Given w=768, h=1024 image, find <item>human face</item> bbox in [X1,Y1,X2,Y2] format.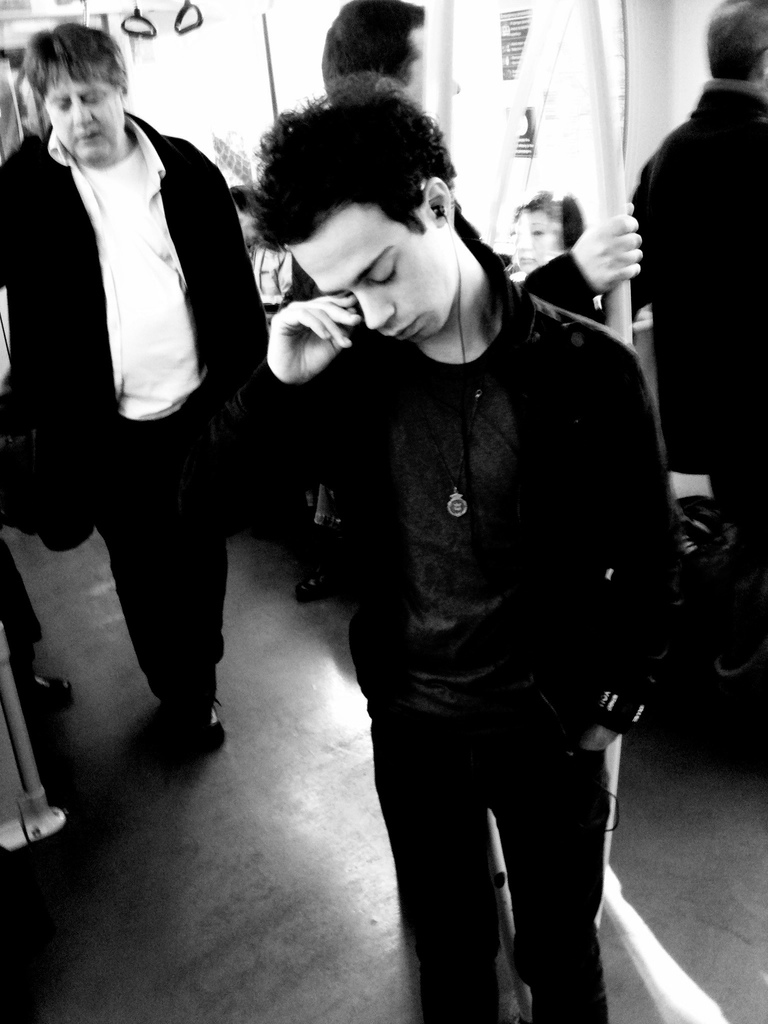
[317,0,431,102].
